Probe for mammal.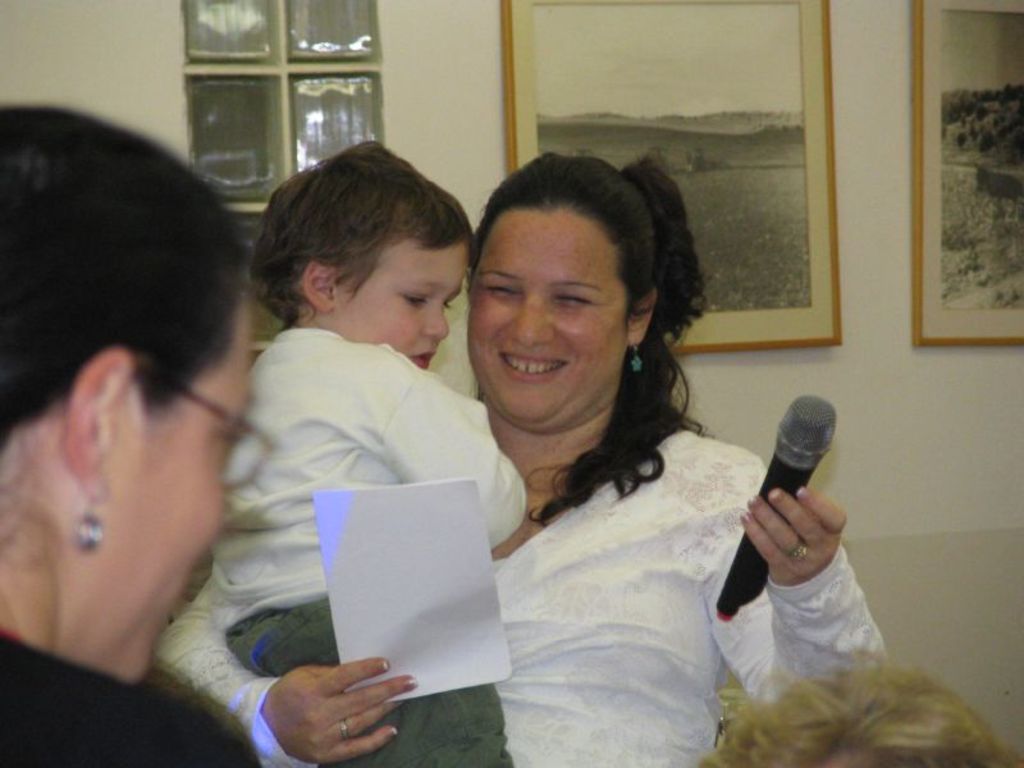
Probe result: (214, 138, 531, 767).
